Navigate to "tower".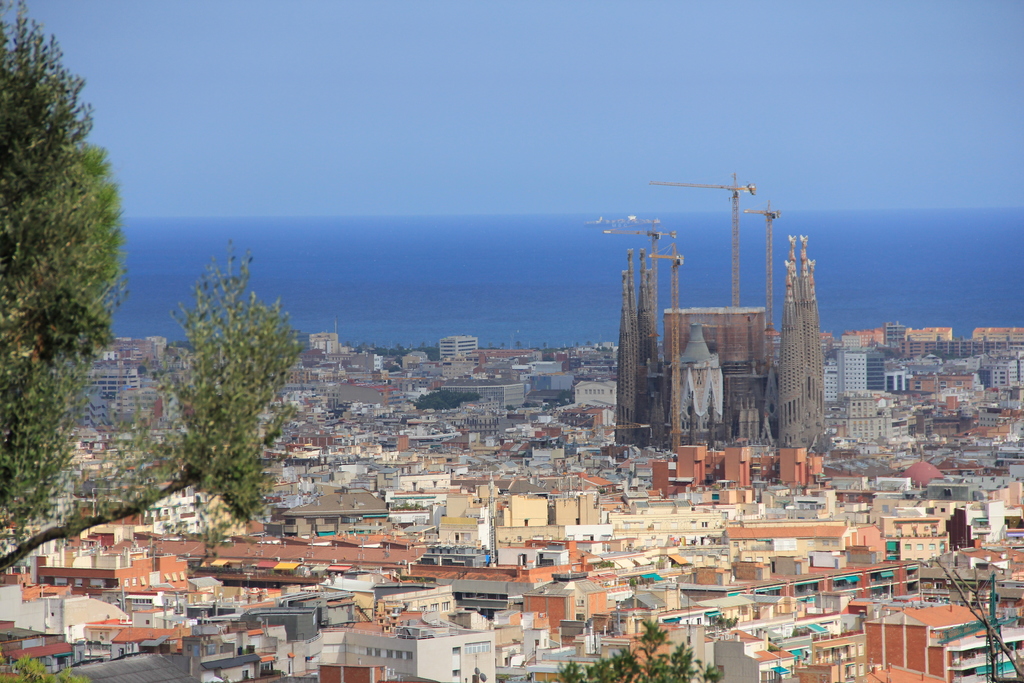
Navigation target: {"left": 842, "top": 342, "right": 884, "bottom": 399}.
